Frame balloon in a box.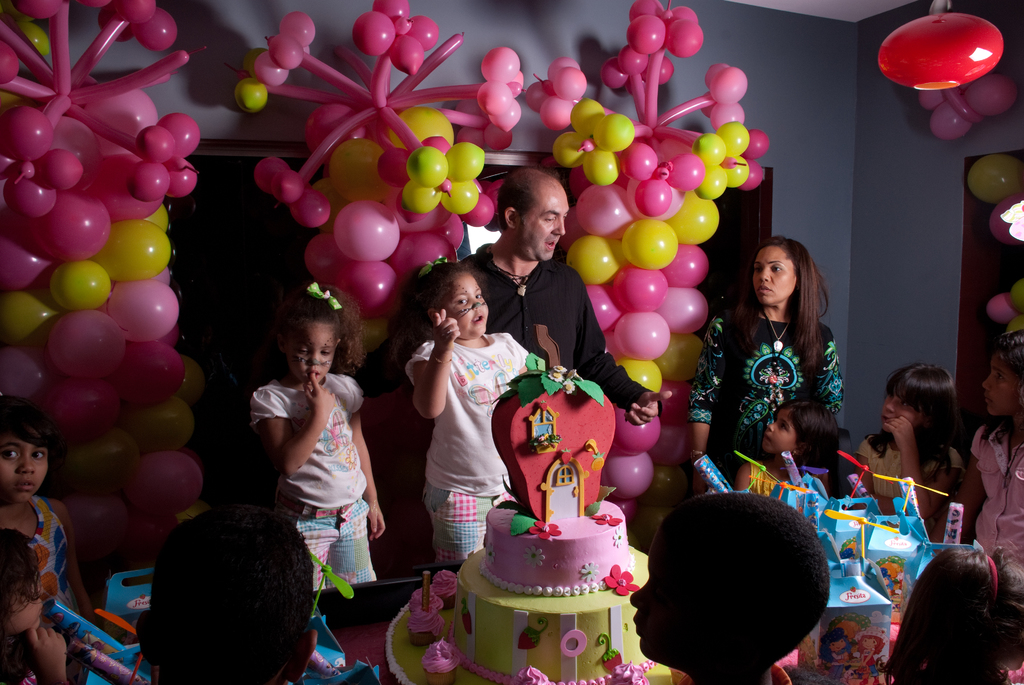
[477,75,511,117].
